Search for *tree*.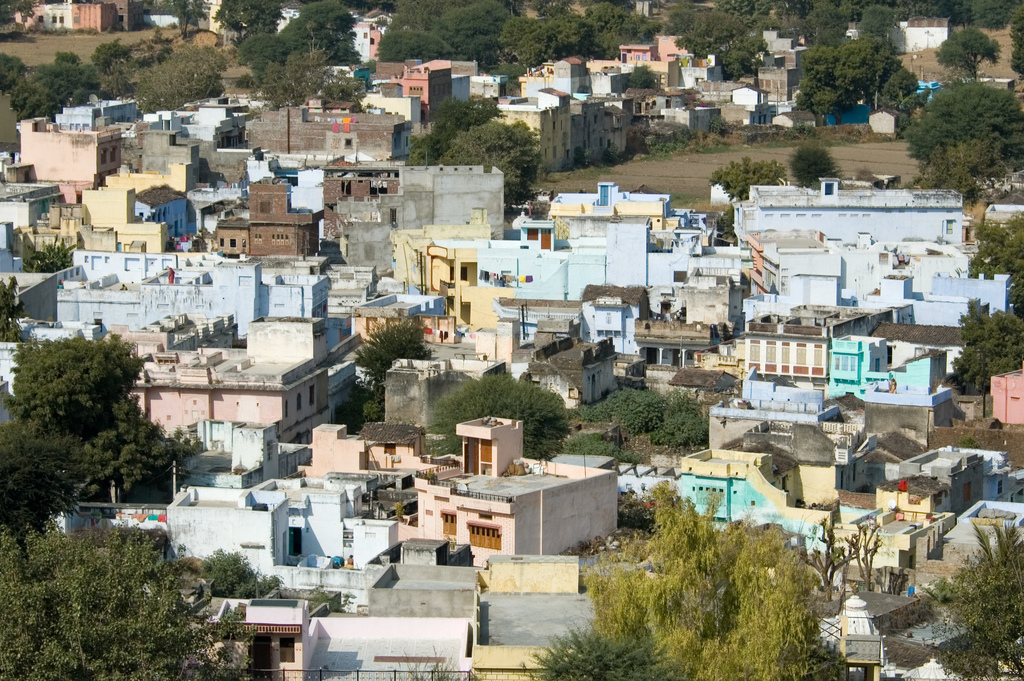
Found at 801,7,853,50.
